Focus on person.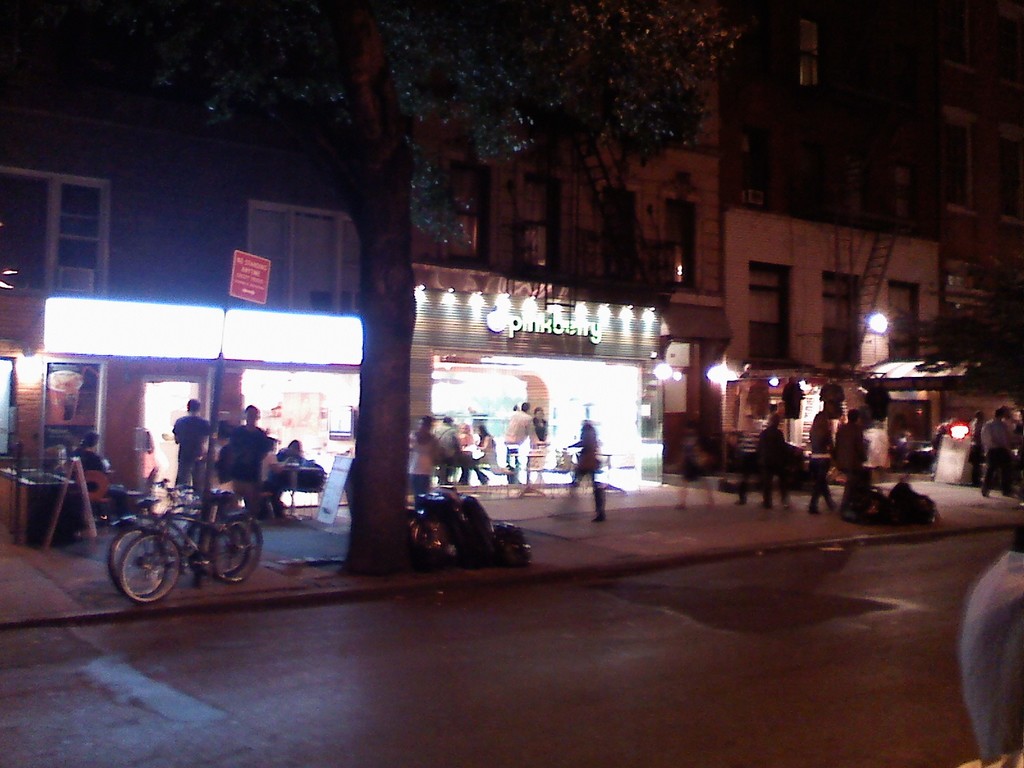
Focused at (977, 408, 1013, 495).
